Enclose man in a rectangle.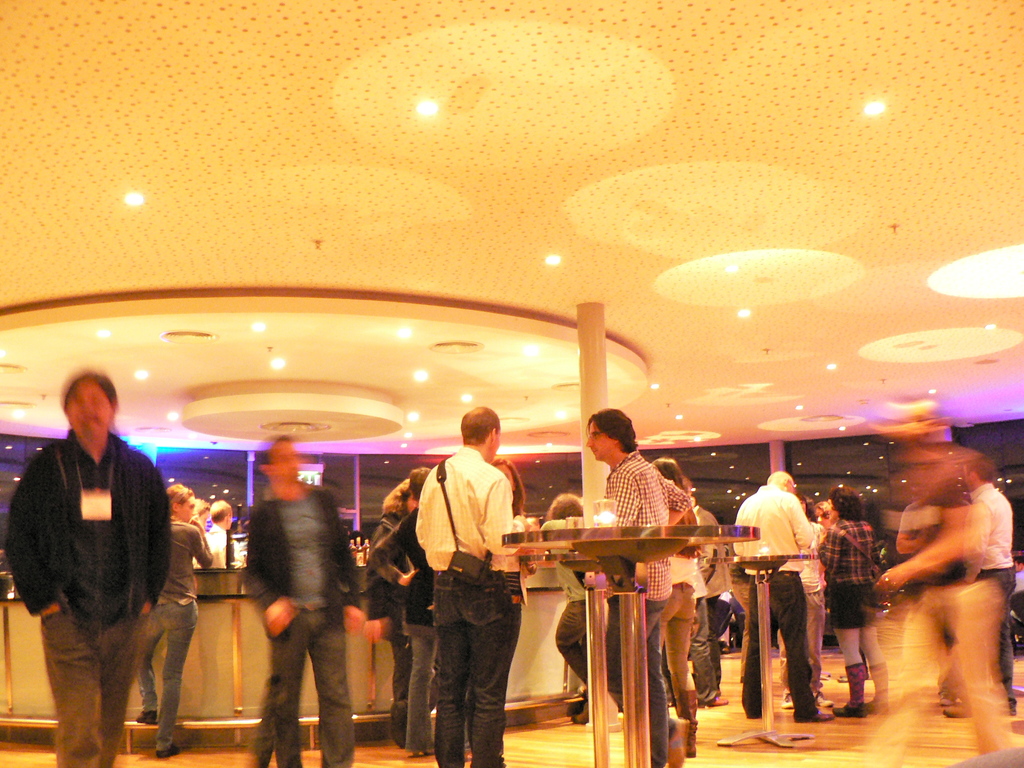
bbox=[190, 499, 246, 570].
